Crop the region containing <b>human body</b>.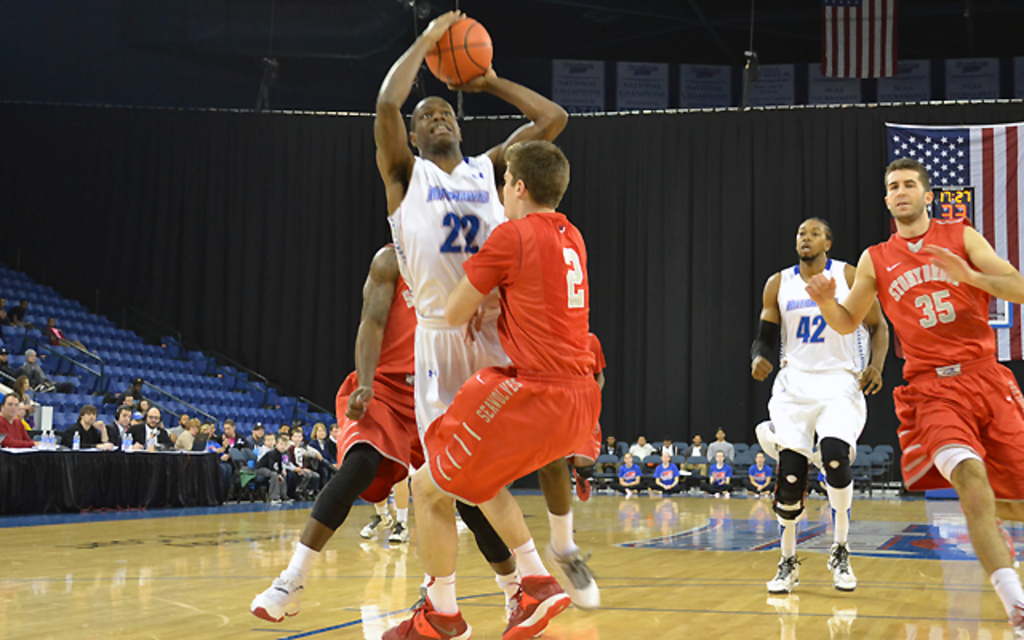
Crop region: x1=14 y1=342 x2=56 y2=402.
